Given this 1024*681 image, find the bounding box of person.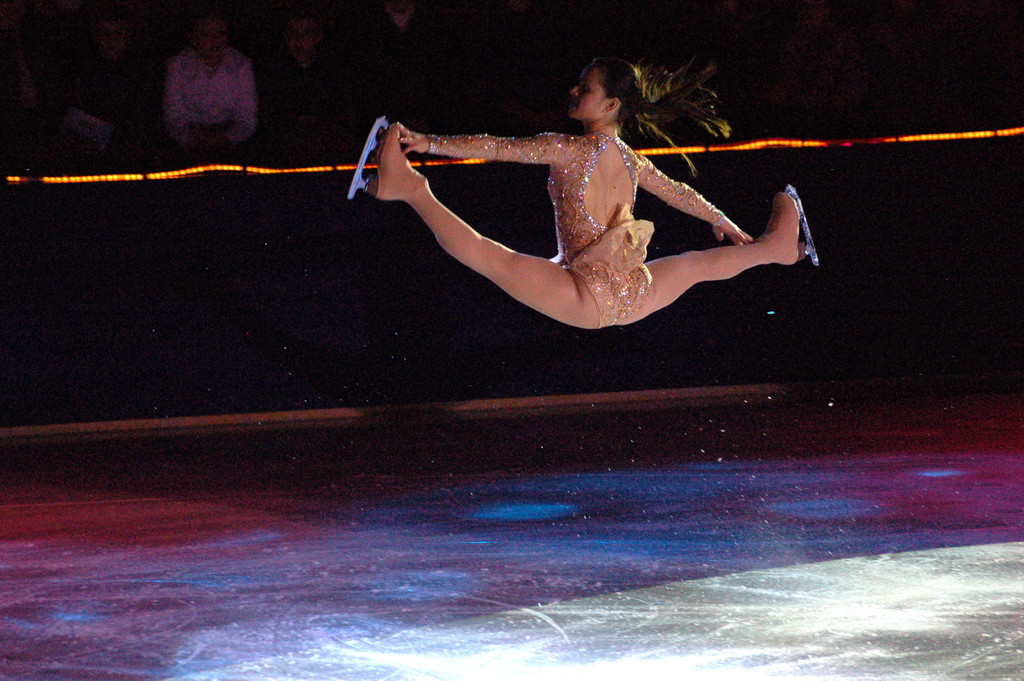
x1=358, y1=1, x2=439, y2=65.
